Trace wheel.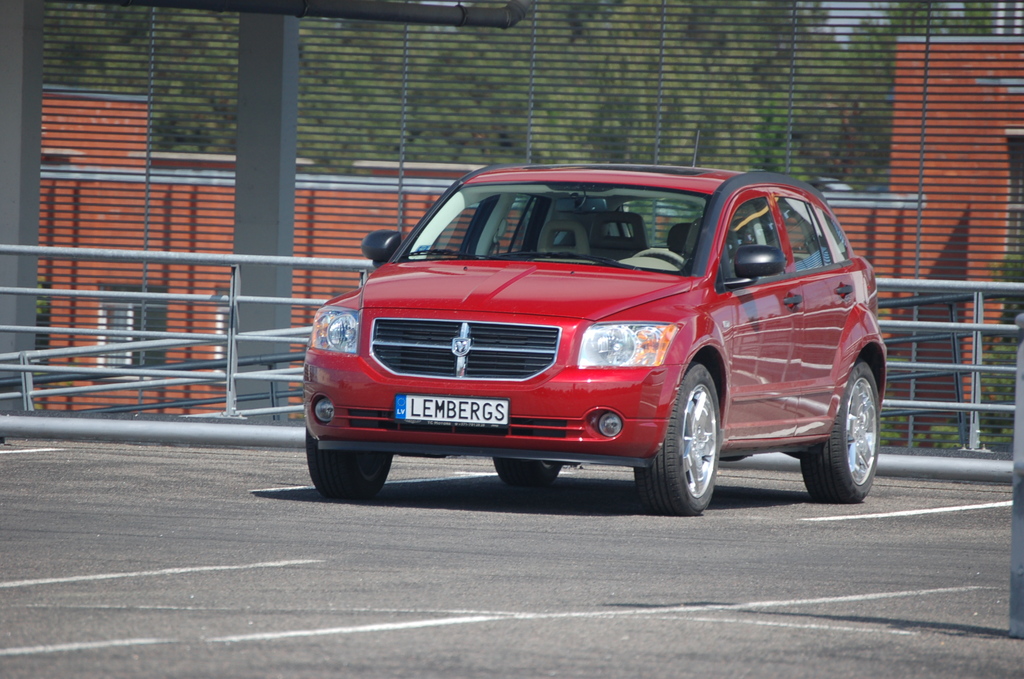
Traced to <bbox>487, 454, 567, 488</bbox>.
